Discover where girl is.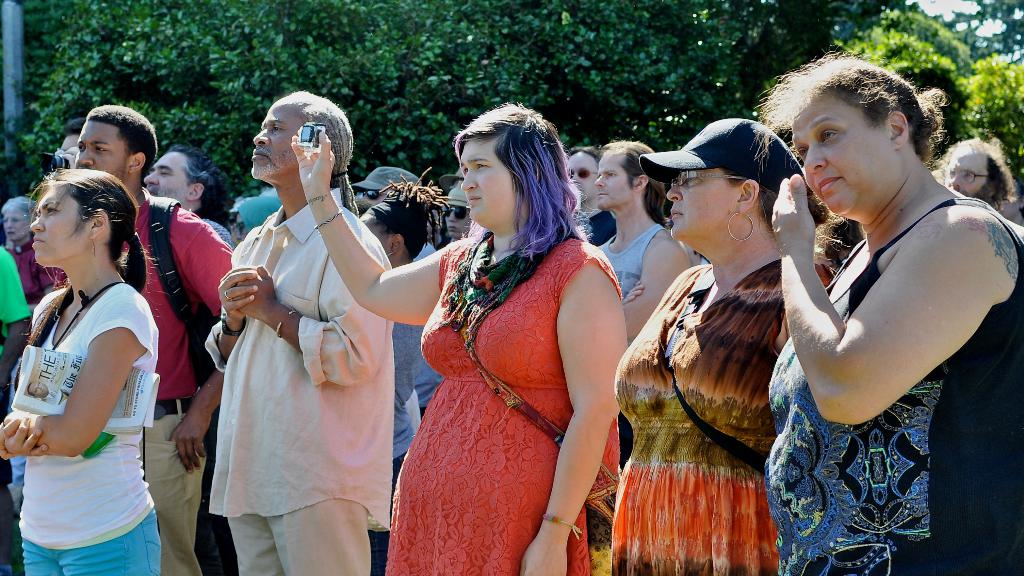
Discovered at (x1=288, y1=111, x2=598, y2=575).
